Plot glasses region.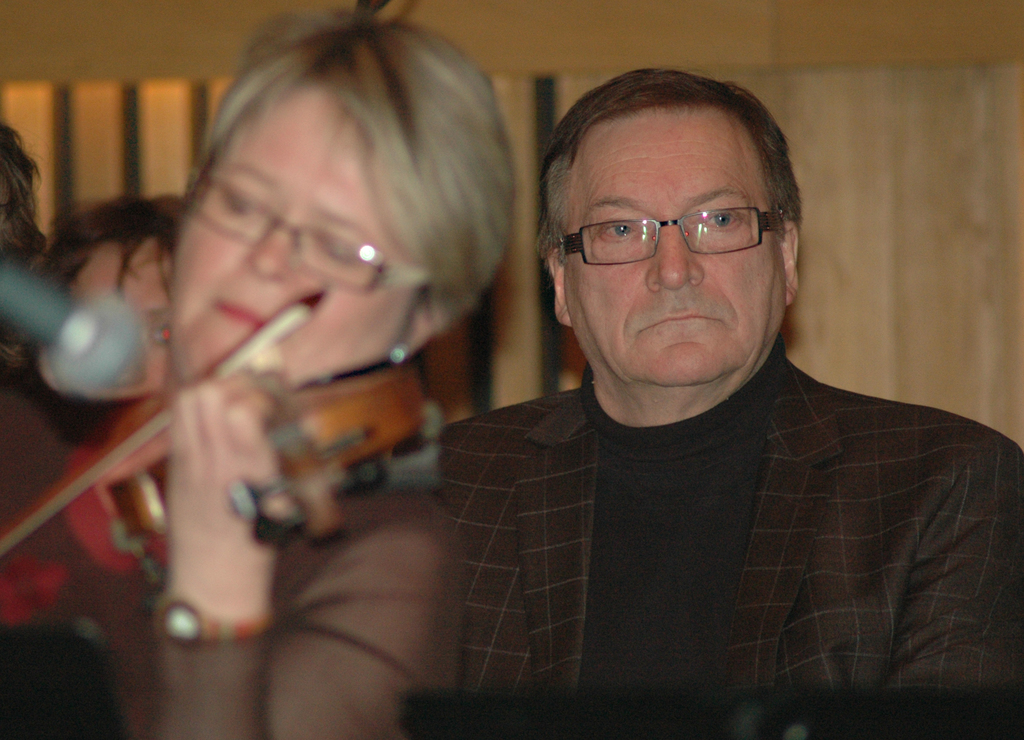
Plotted at select_region(552, 186, 795, 258).
